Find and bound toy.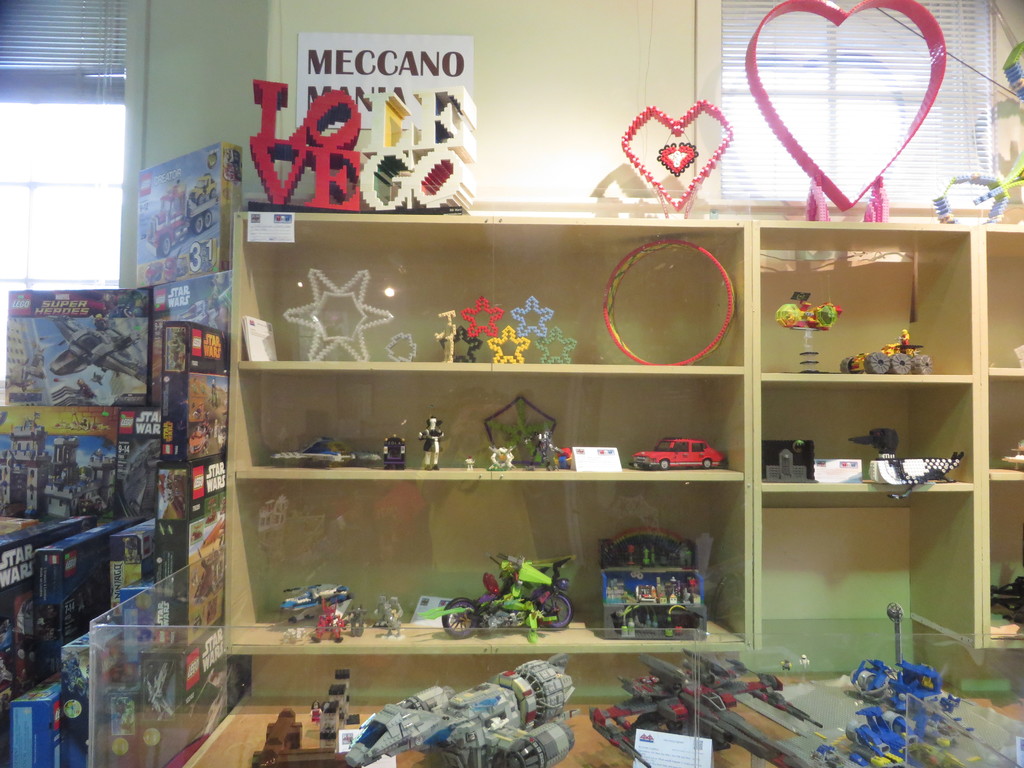
Bound: (x1=385, y1=424, x2=405, y2=468).
